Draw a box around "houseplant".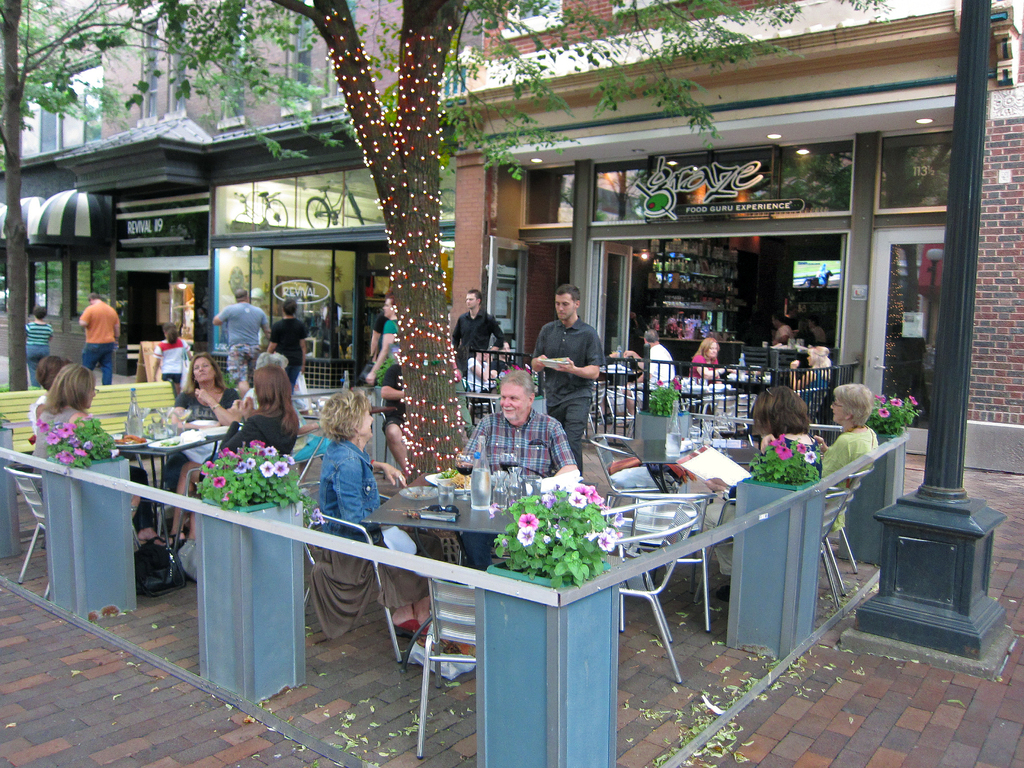
rect(492, 482, 620, 593).
